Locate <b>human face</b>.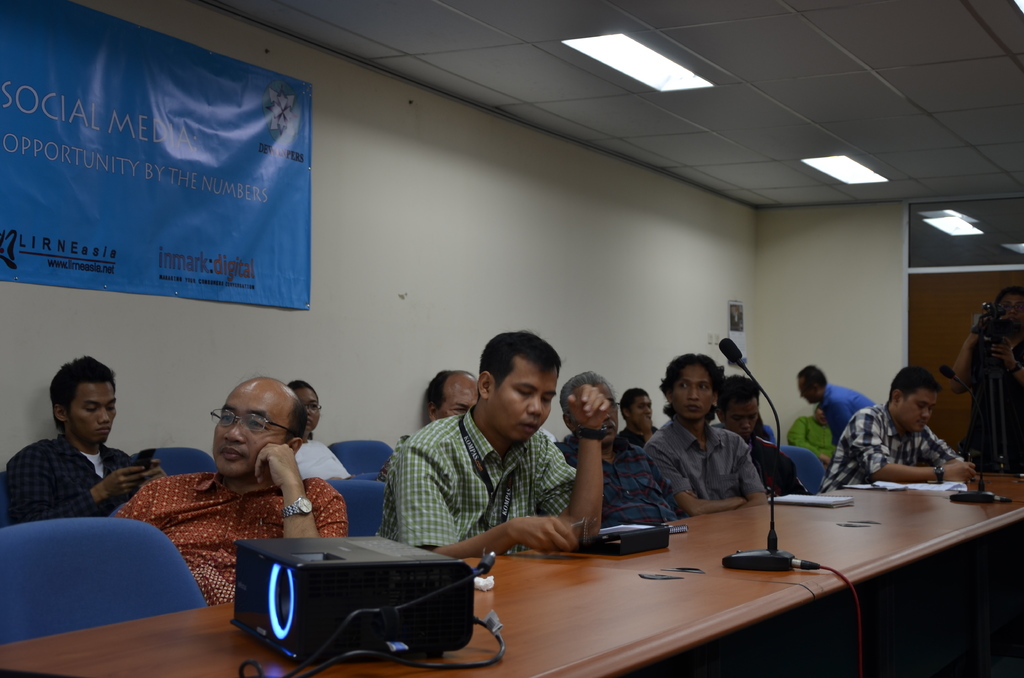
Bounding box: l=72, t=381, r=122, b=452.
